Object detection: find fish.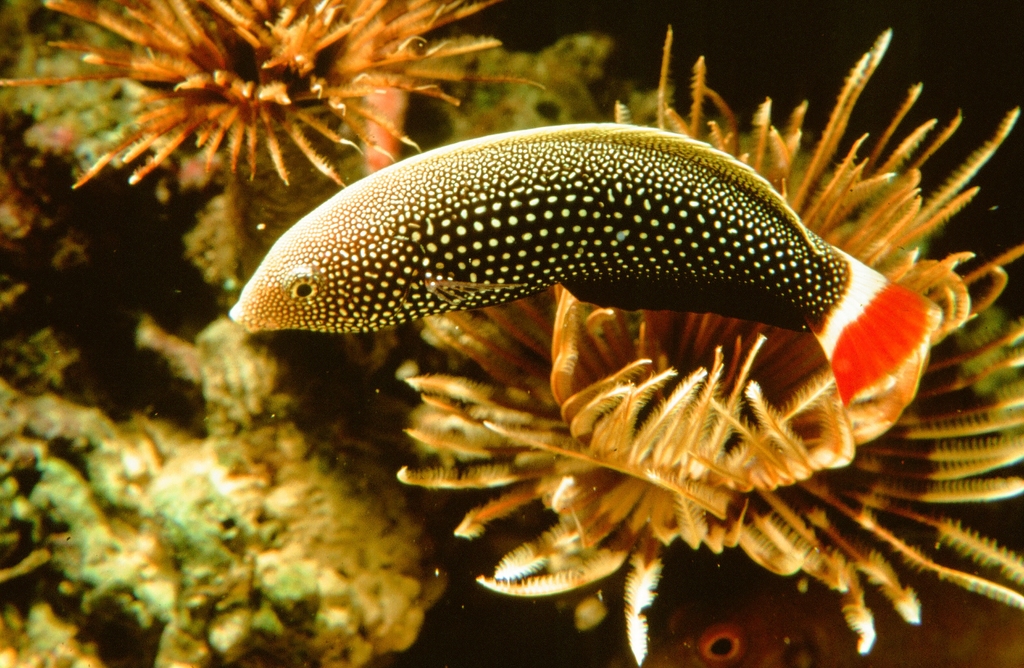
select_region(632, 566, 893, 667).
